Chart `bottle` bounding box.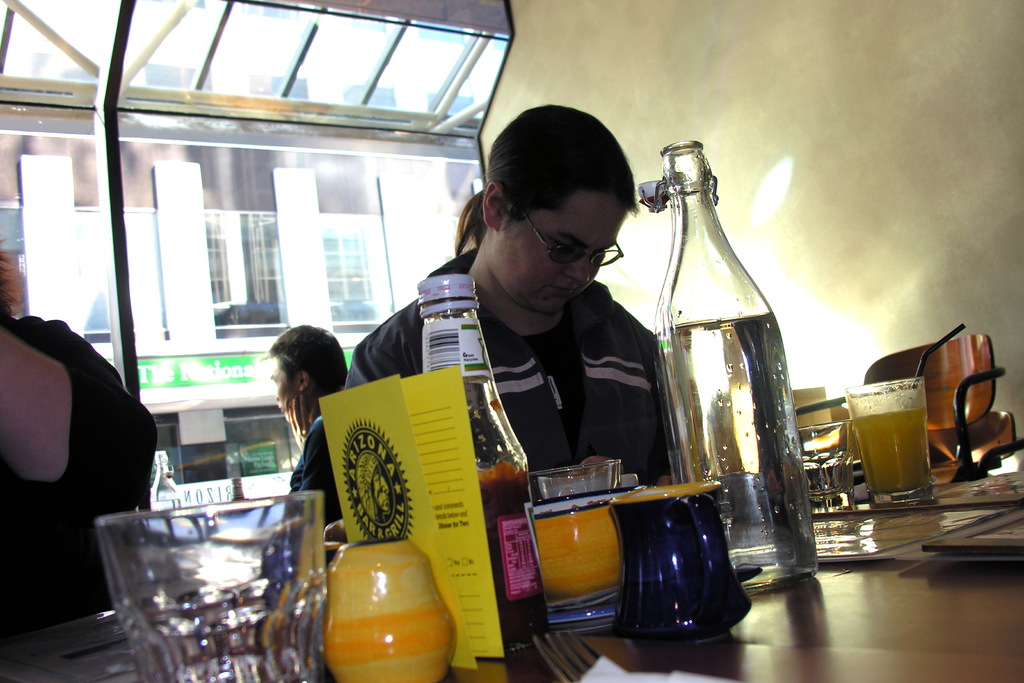
Charted: <bbox>630, 162, 808, 600</bbox>.
